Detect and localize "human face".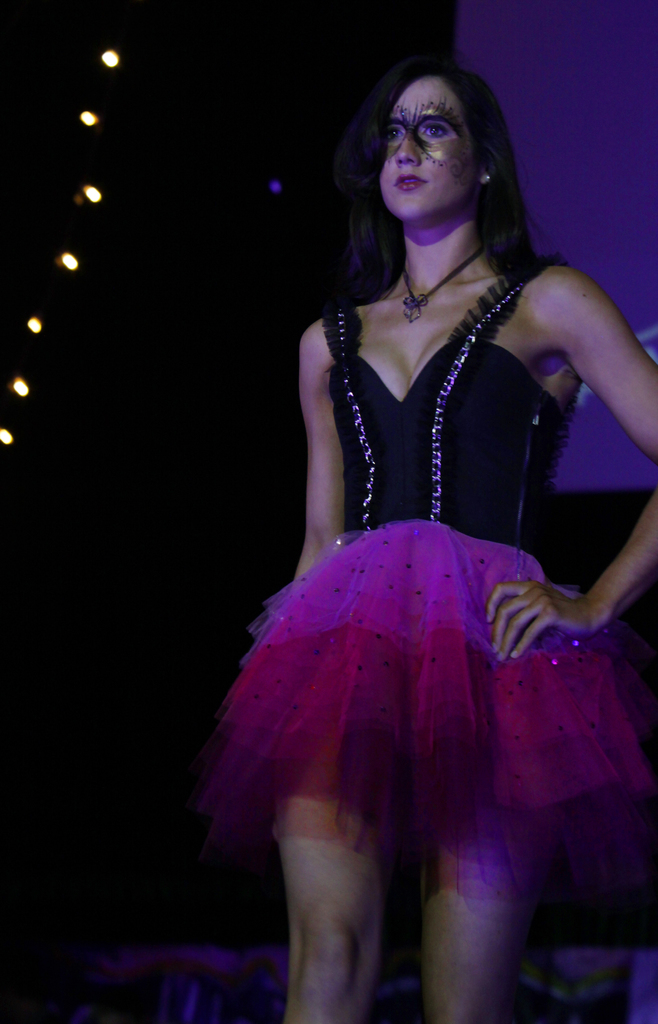
Localized at Rect(381, 74, 481, 223).
